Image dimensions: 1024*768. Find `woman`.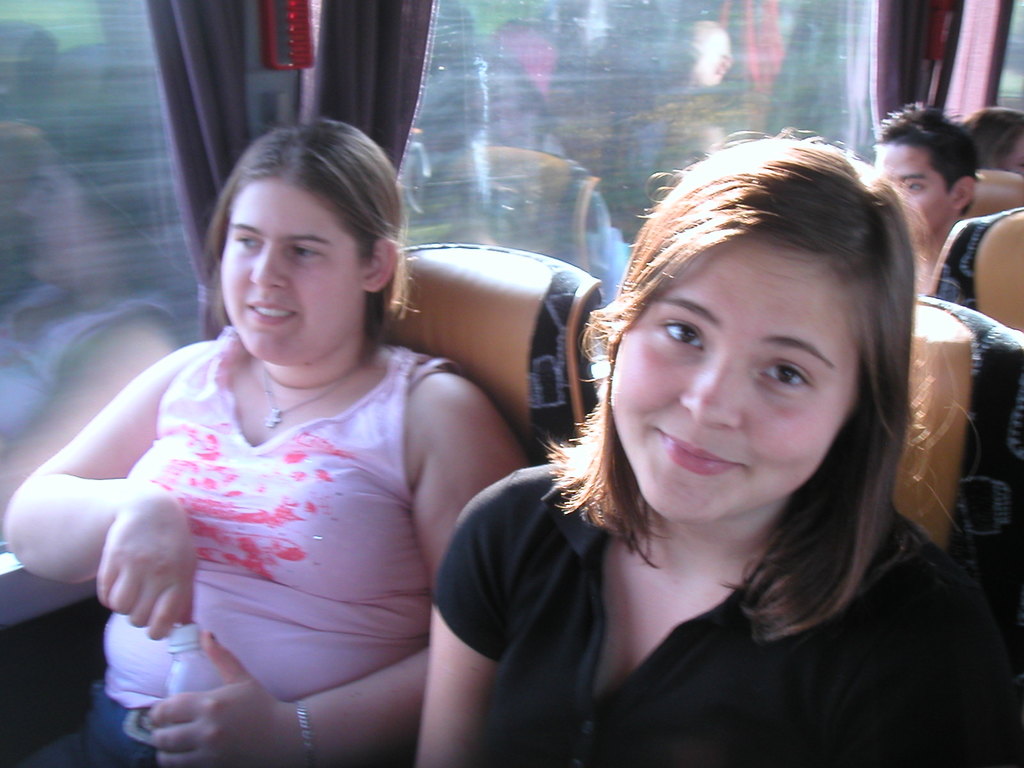
detection(545, 162, 1008, 749).
